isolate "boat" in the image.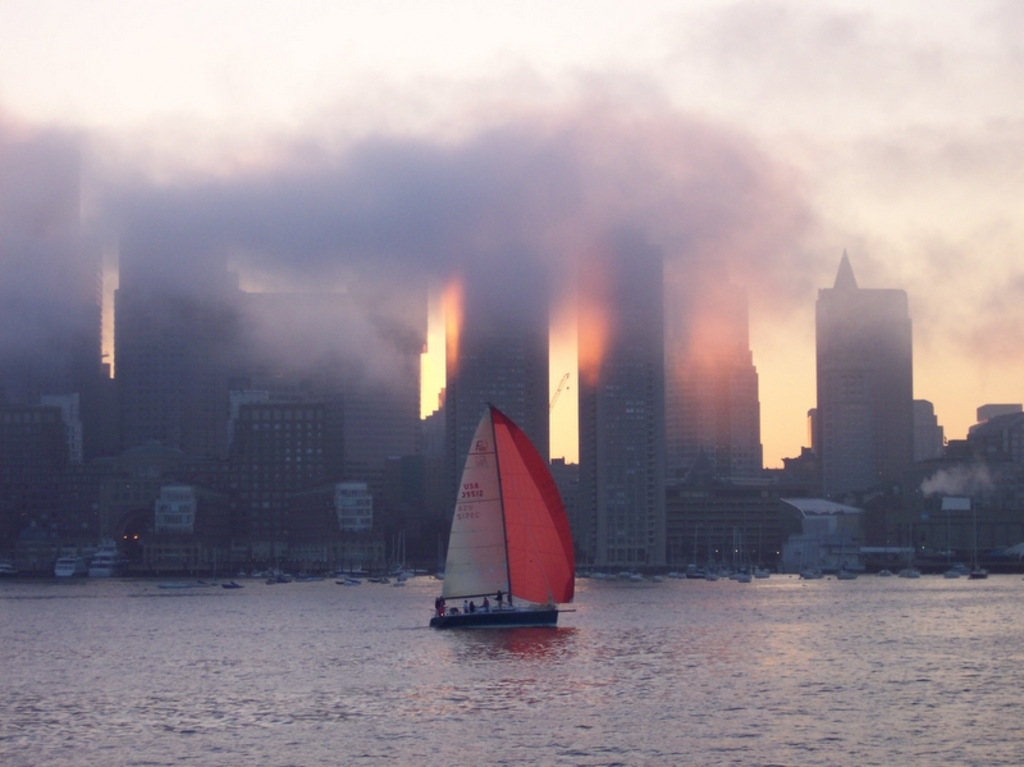
Isolated region: rect(896, 569, 928, 575).
